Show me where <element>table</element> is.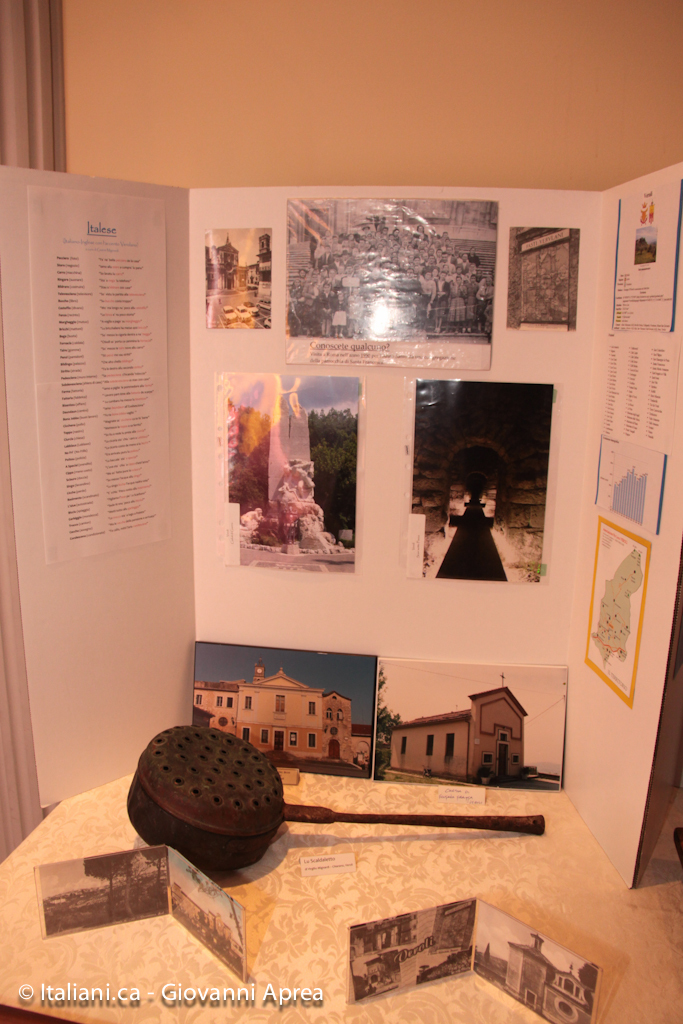
<element>table</element> is at <bbox>0, 642, 682, 1023</bbox>.
